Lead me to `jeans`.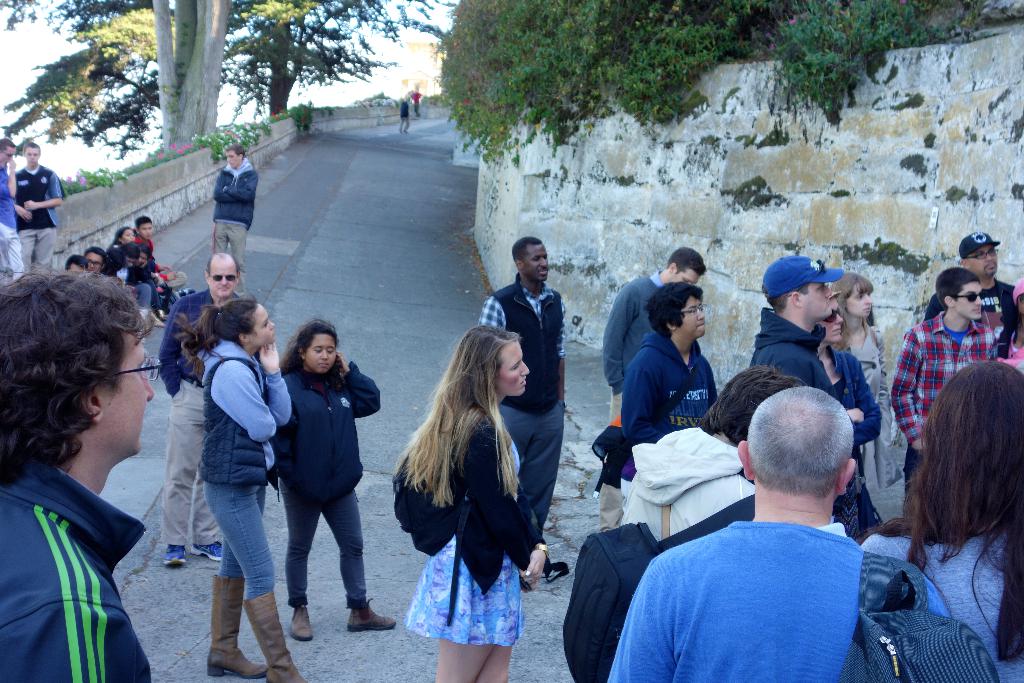
Lead to bbox=(200, 483, 275, 604).
